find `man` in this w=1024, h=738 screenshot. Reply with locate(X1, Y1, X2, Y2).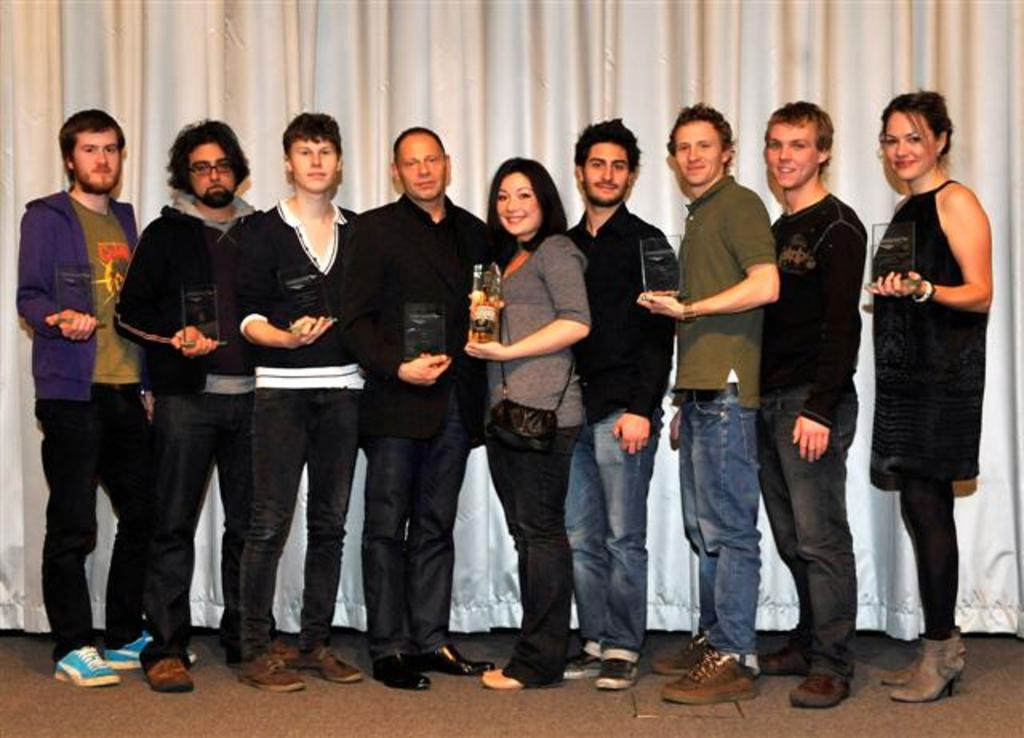
locate(214, 110, 382, 695).
